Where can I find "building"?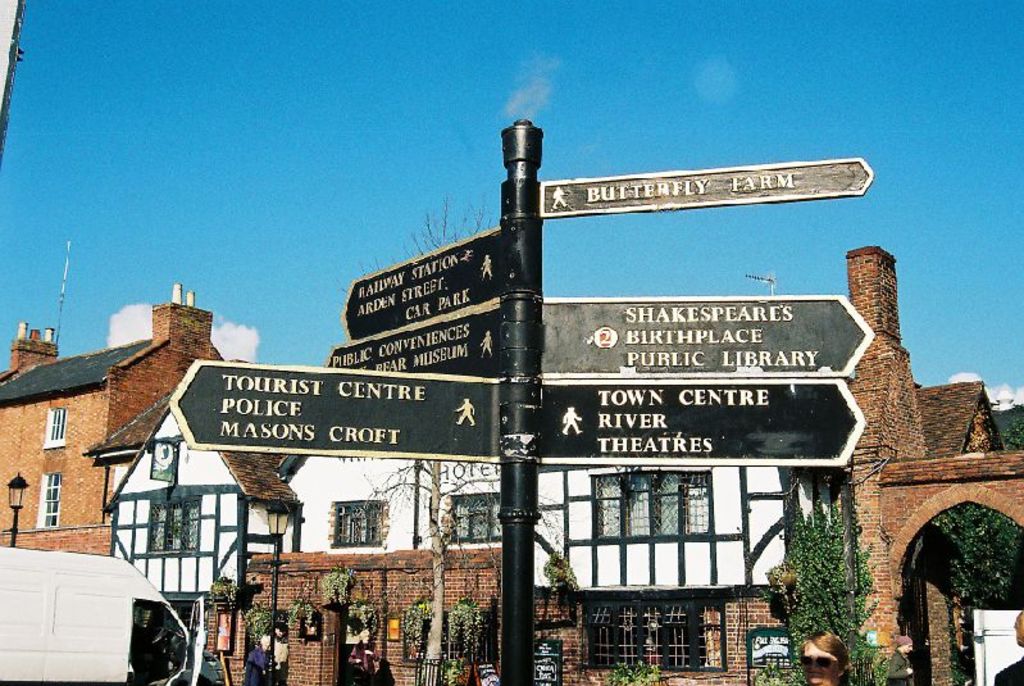
You can find it at crop(0, 246, 223, 555).
